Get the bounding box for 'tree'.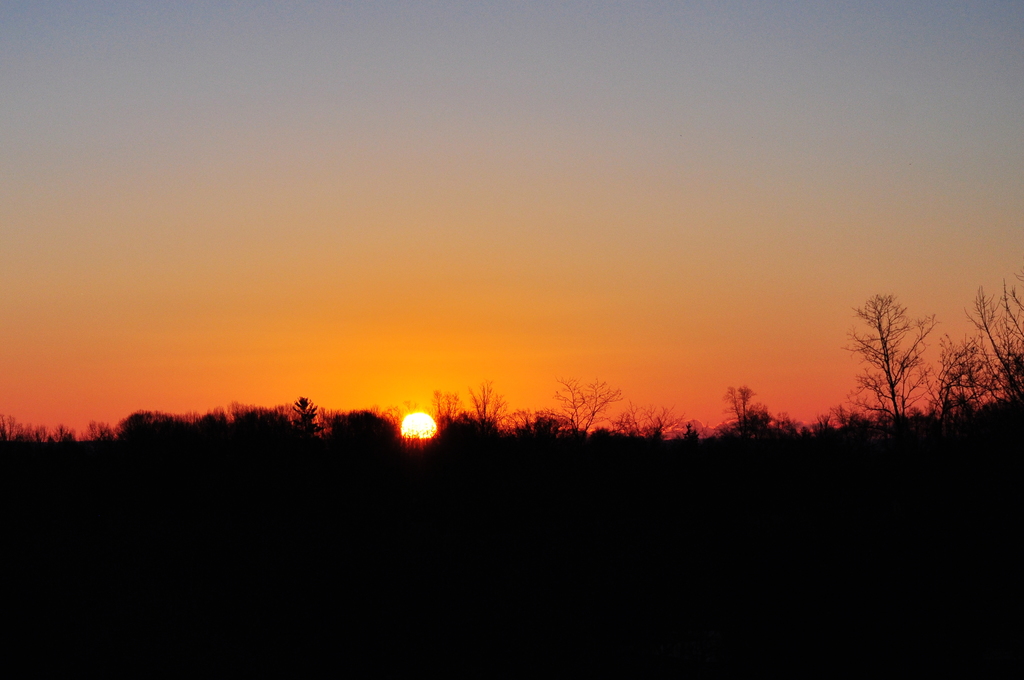
x1=849, y1=271, x2=960, y2=432.
